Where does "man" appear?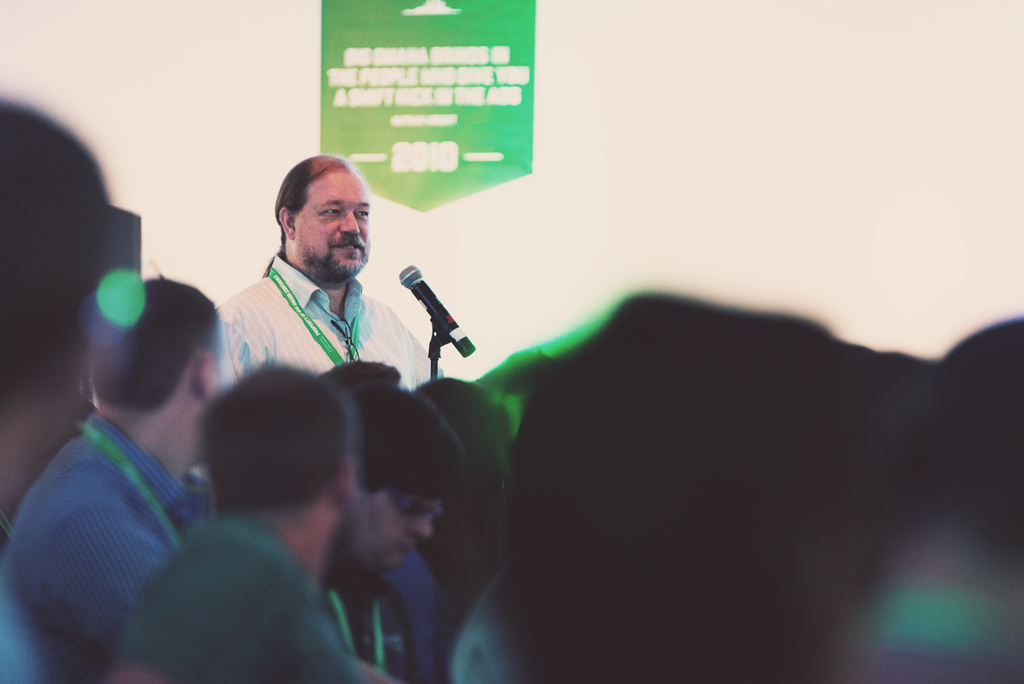
Appears at [left=15, top=271, right=237, bottom=680].
